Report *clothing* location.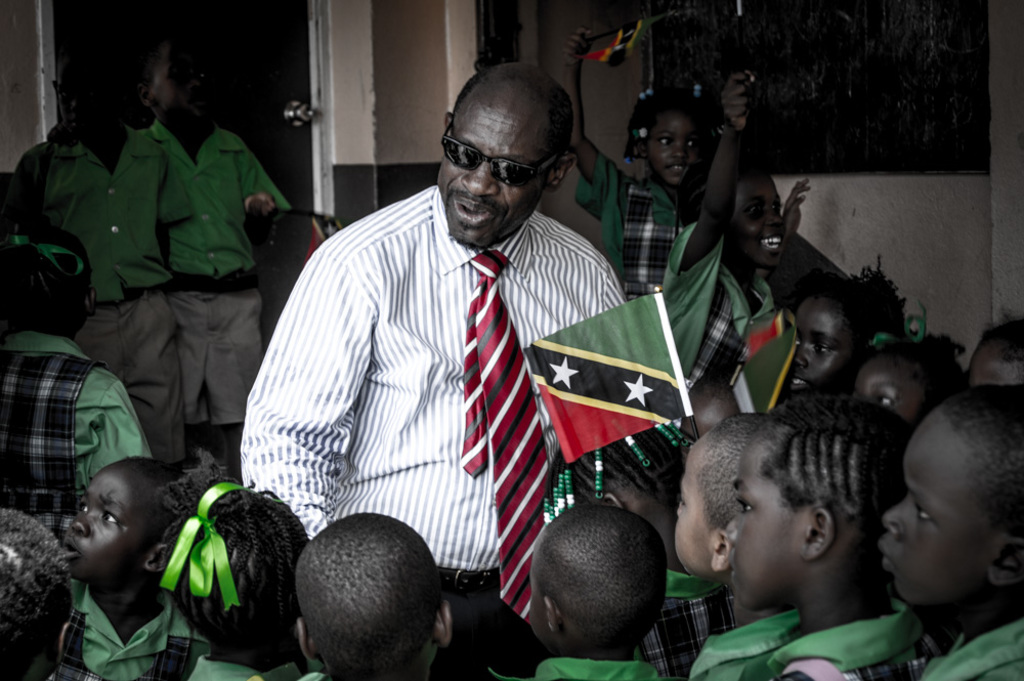
Report: [x1=185, y1=653, x2=300, y2=680].
